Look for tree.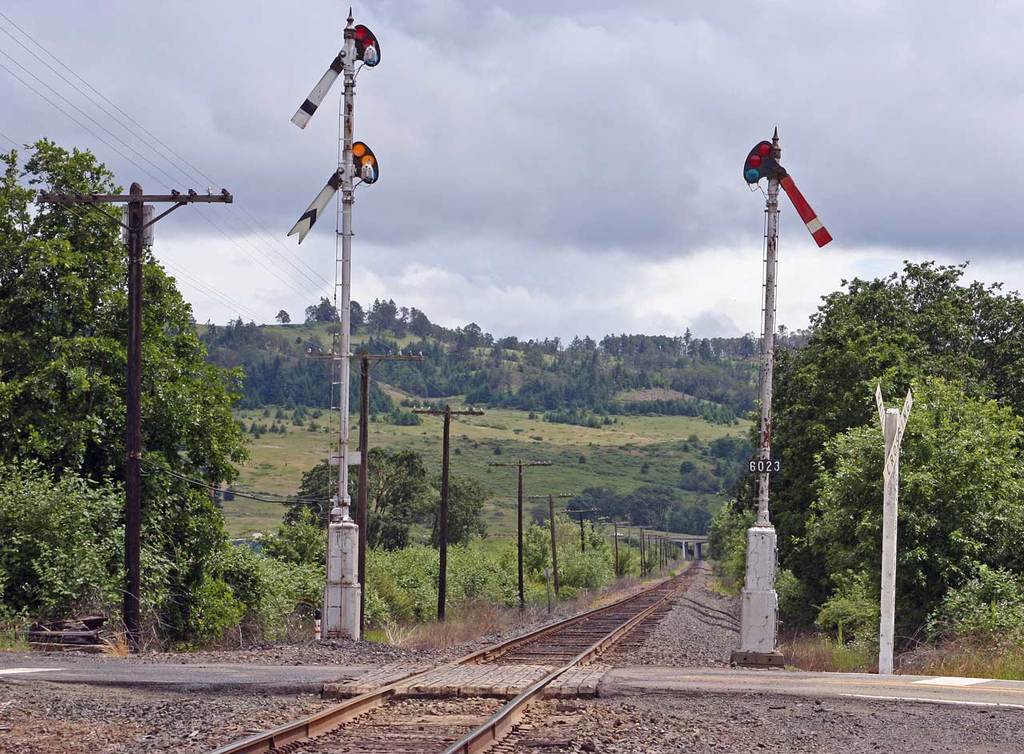
Found: detection(338, 293, 362, 329).
